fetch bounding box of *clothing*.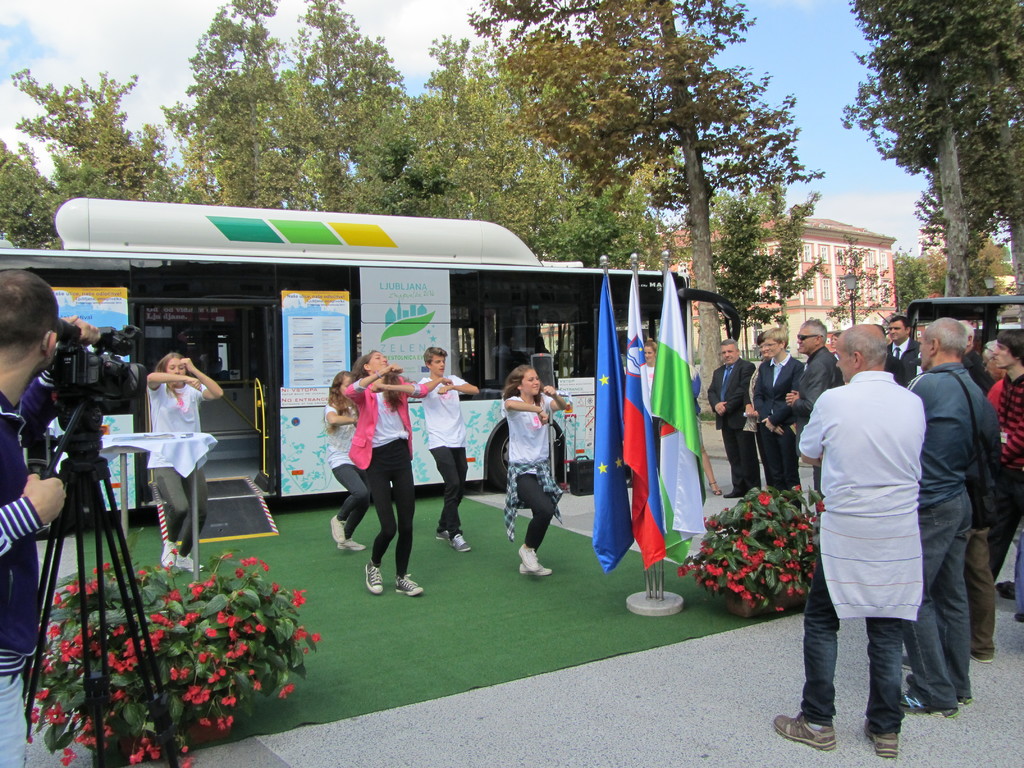
Bbox: {"left": 990, "top": 381, "right": 1023, "bottom": 581}.
